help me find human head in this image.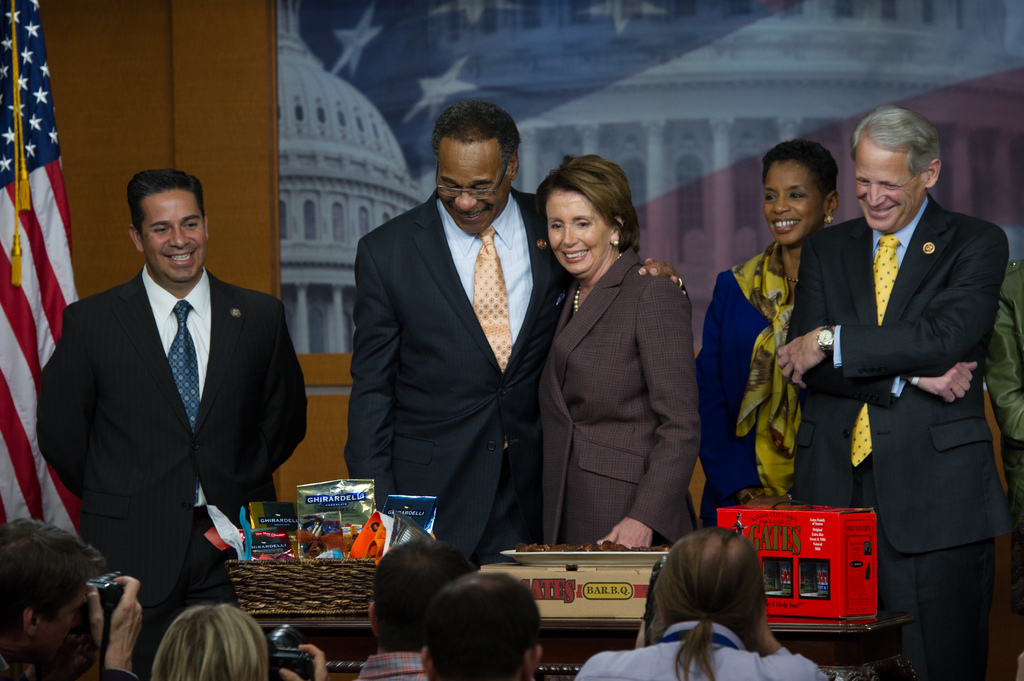
Found it: pyautogui.locateOnScreen(764, 138, 845, 246).
